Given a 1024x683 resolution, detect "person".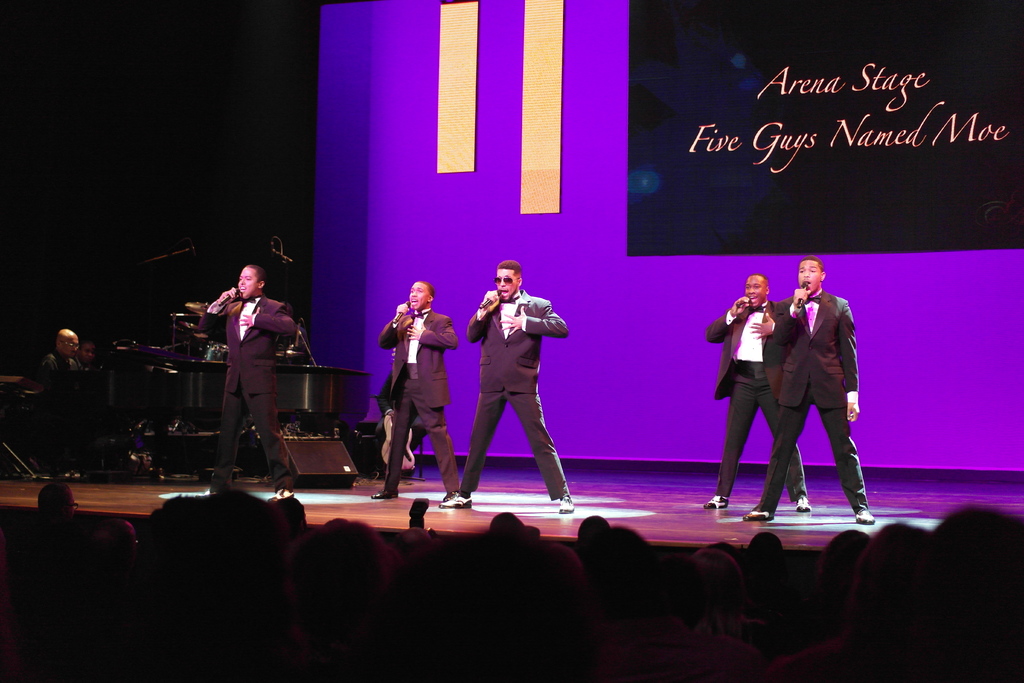
l=705, t=275, r=810, b=511.
